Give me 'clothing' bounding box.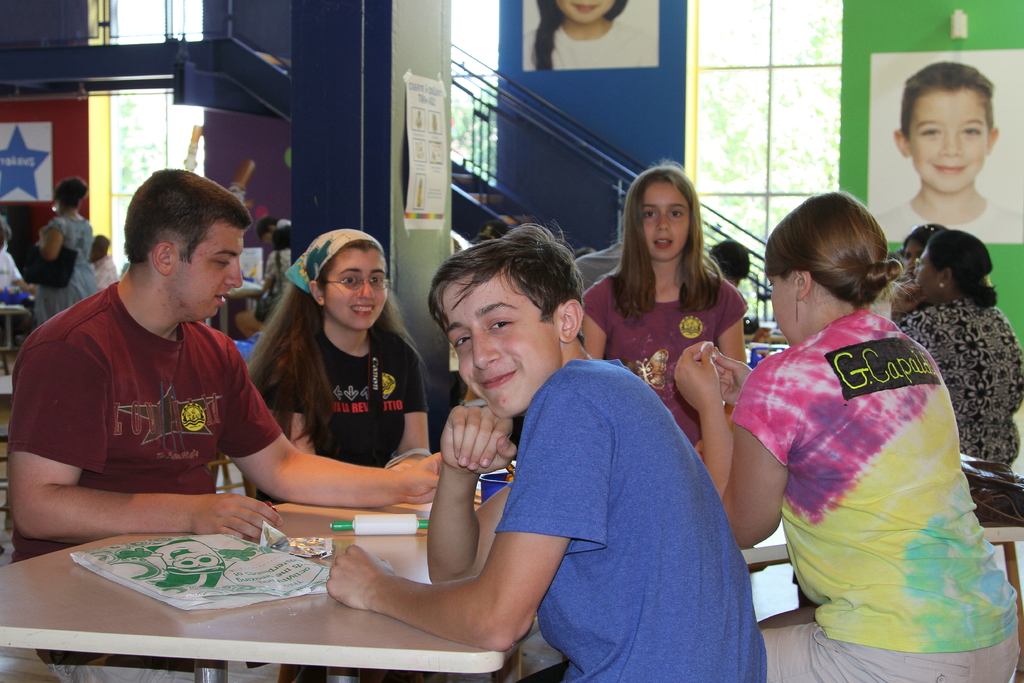
(465,345,769,682).
